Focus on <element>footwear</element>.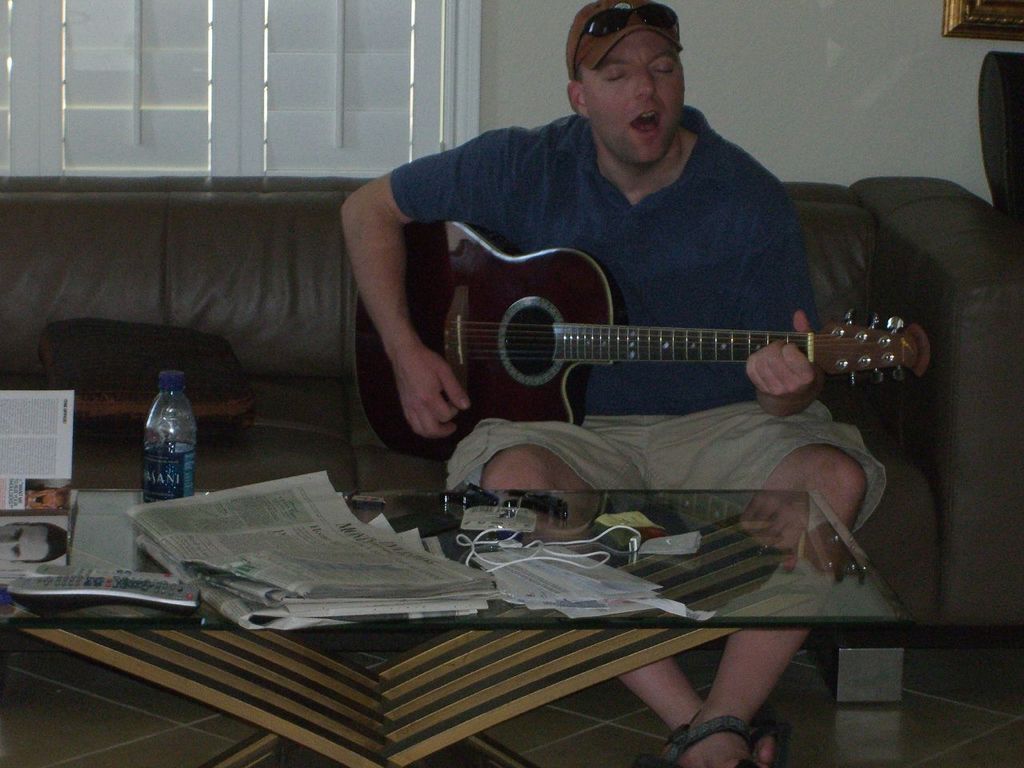
Focused at [x1=661, y1=710, x2=753, y2=762].
